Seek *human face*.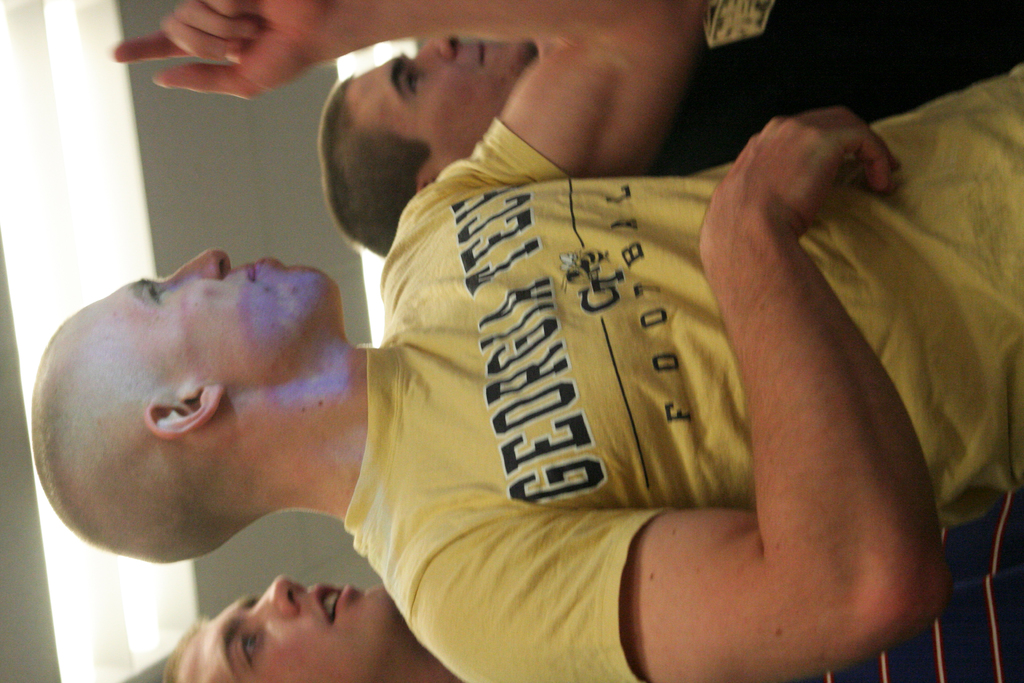
box(68, 236, 350, 384).
